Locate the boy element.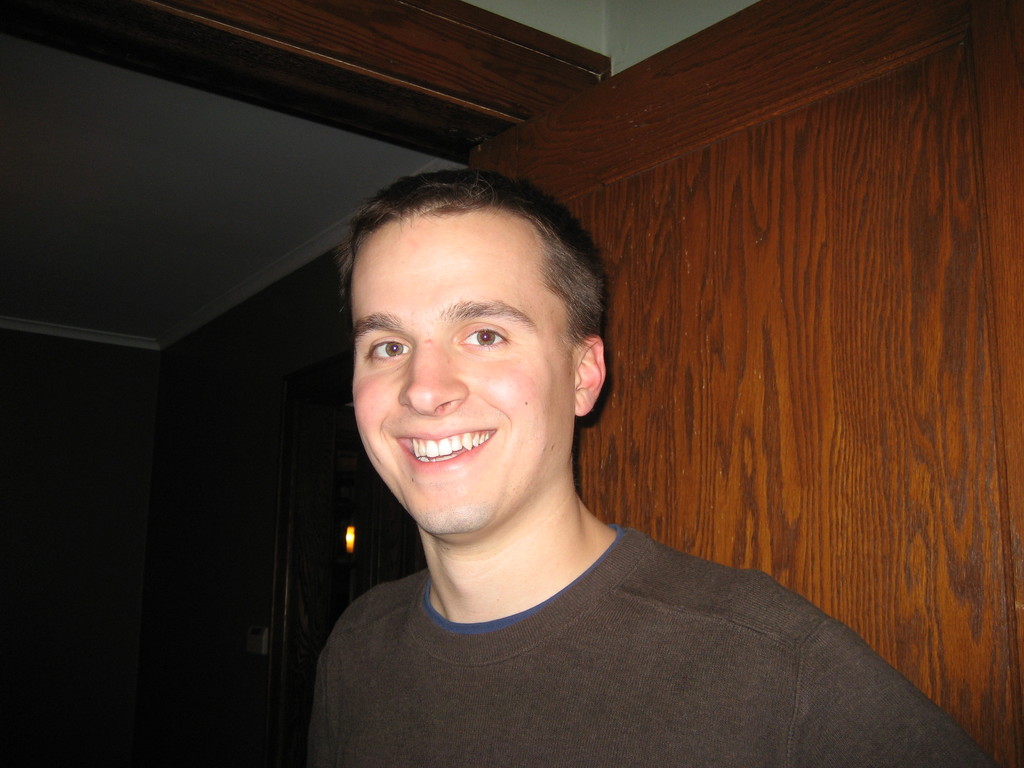
Element bbox: crop(273, 218, 903, 764).
